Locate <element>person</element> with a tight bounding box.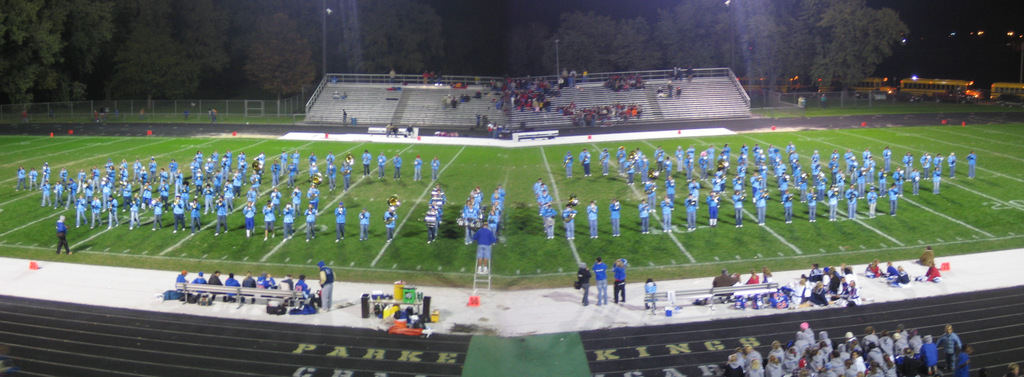
(260, 272, 278, 304).
